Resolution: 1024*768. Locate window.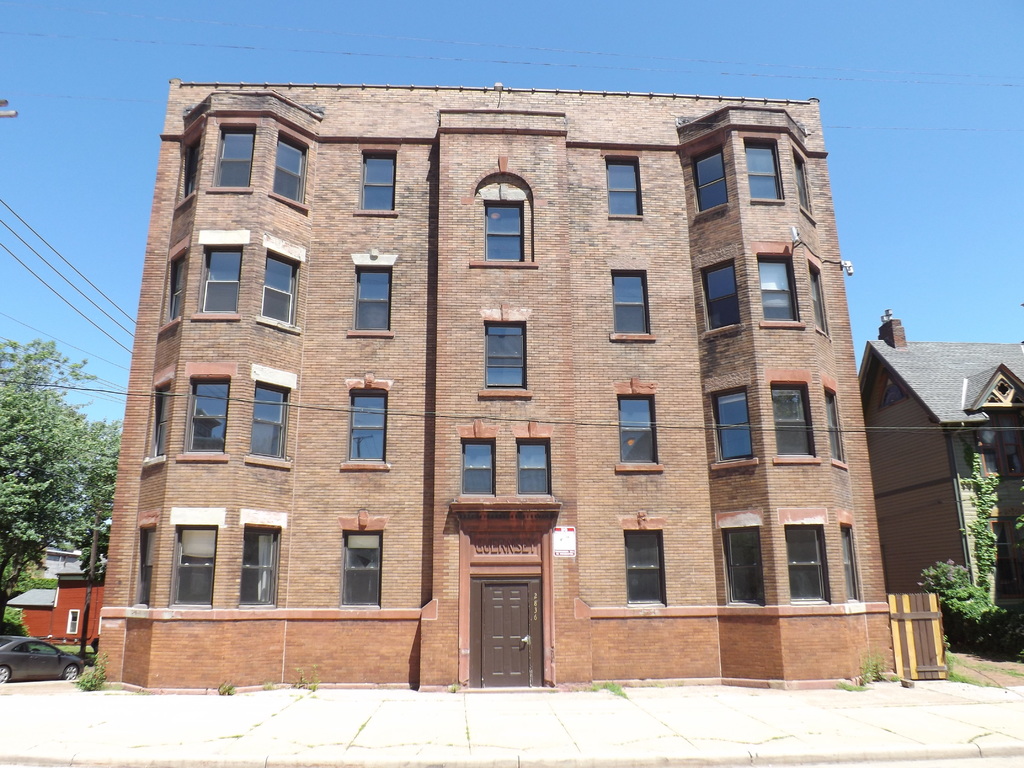
[695,145,731,216].
